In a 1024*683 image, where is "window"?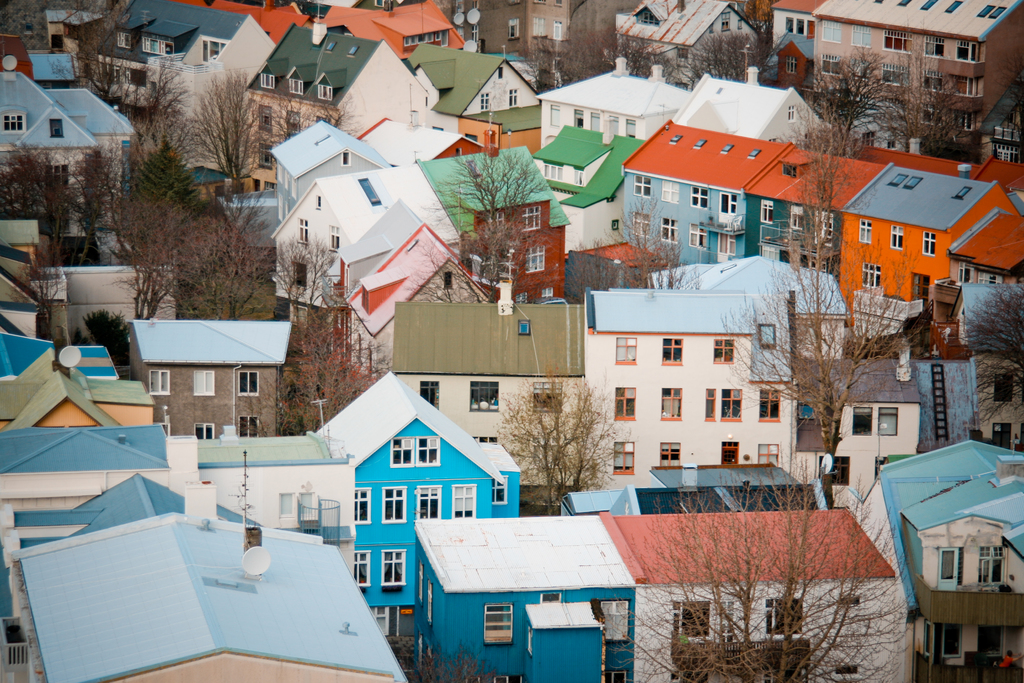
pyautogui.locateOnScreen(922, 36, 947, 58).
